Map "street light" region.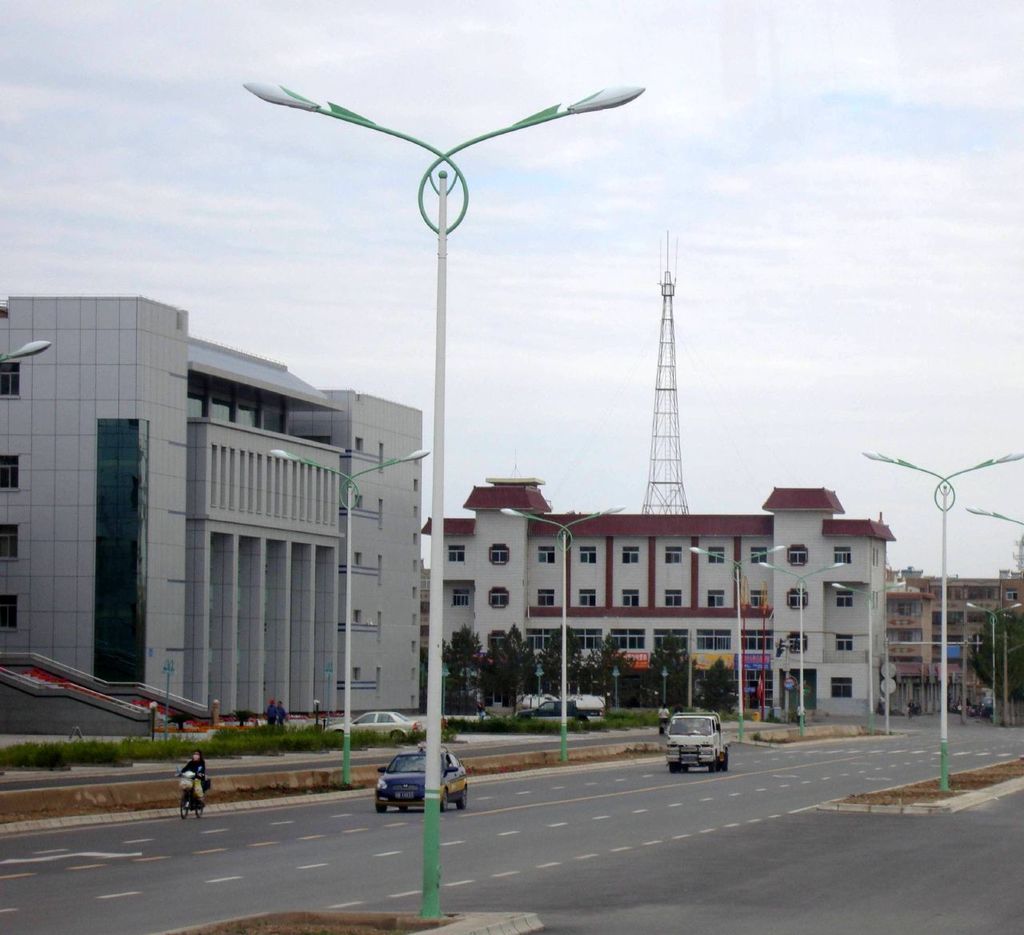
Mapped to detection(0, 338, 54, 364).
